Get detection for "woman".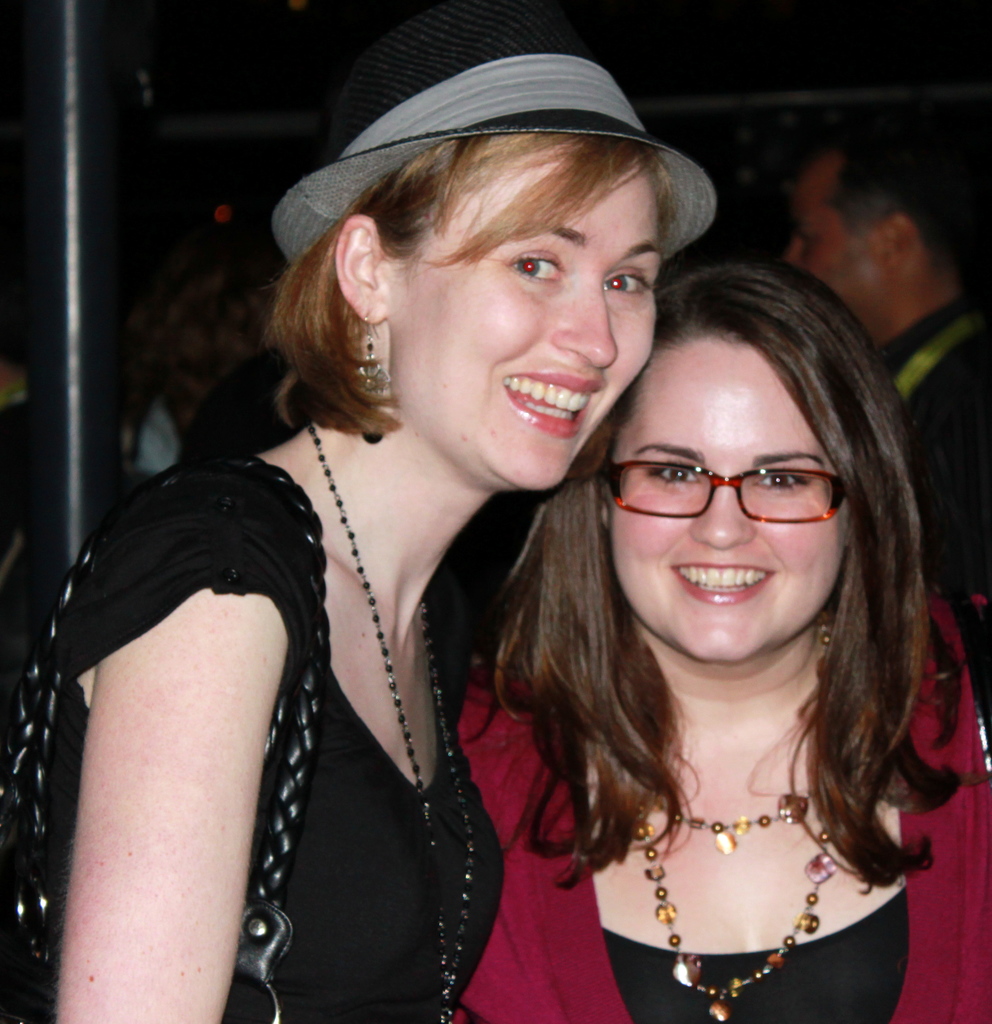
Detection: select_region(0, 0, 728, 1023).
